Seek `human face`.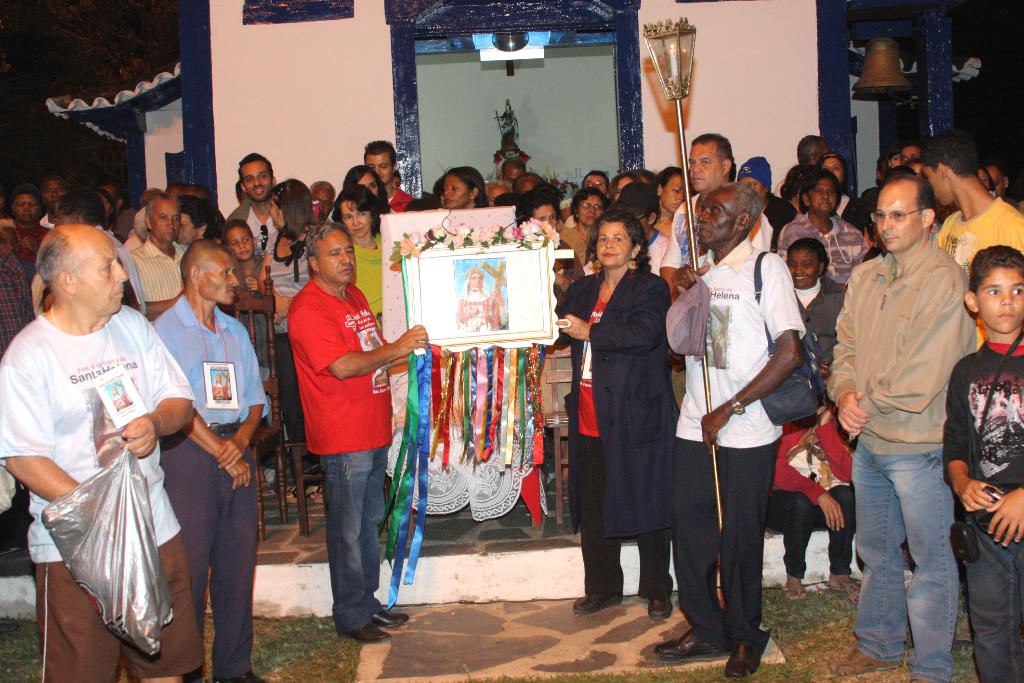
locate(525, 178, 533, 188).
